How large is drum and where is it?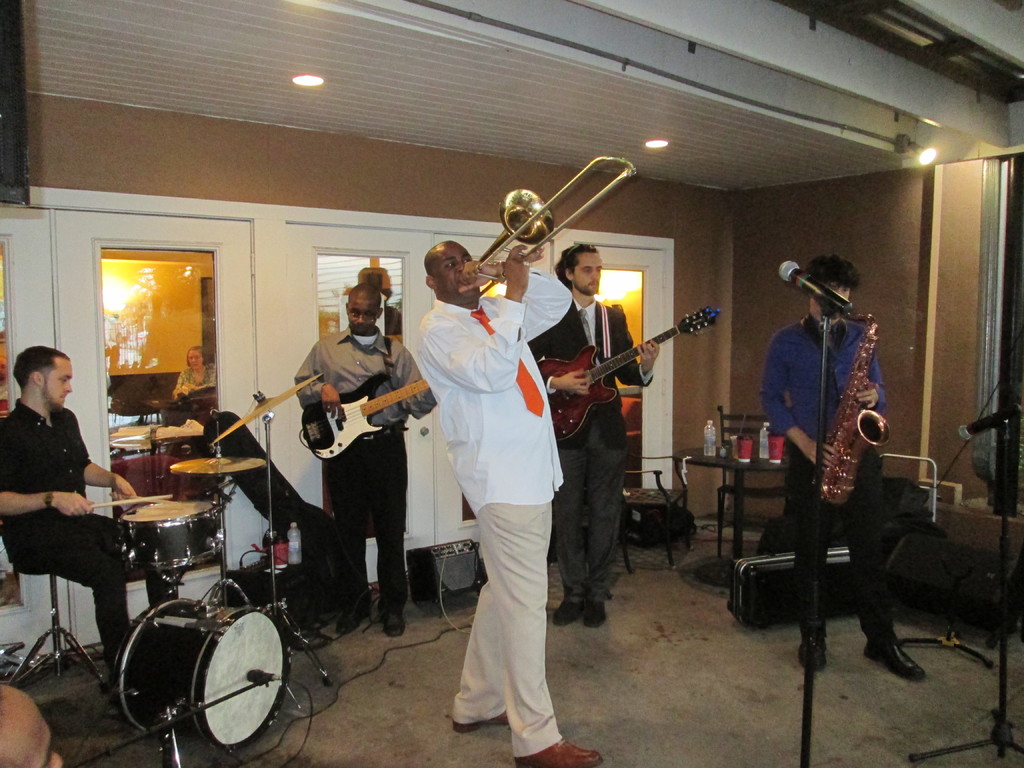
Bounding box: box(116, 488, 228, 588).
